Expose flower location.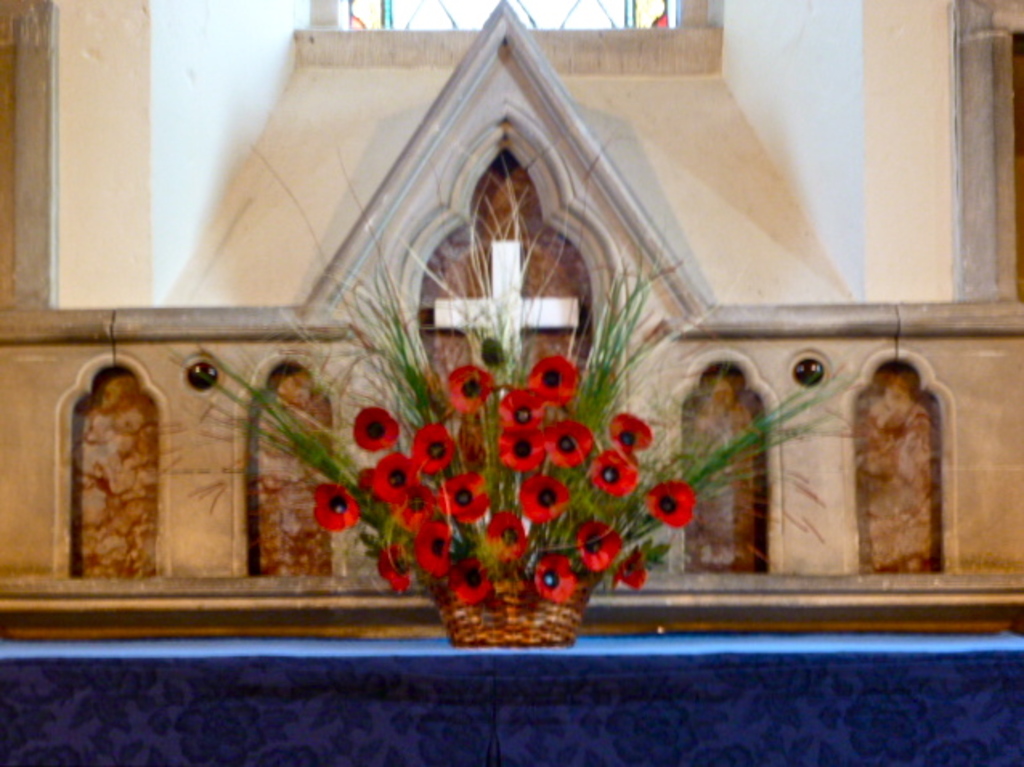
Exposed at [639,472,693,526].
